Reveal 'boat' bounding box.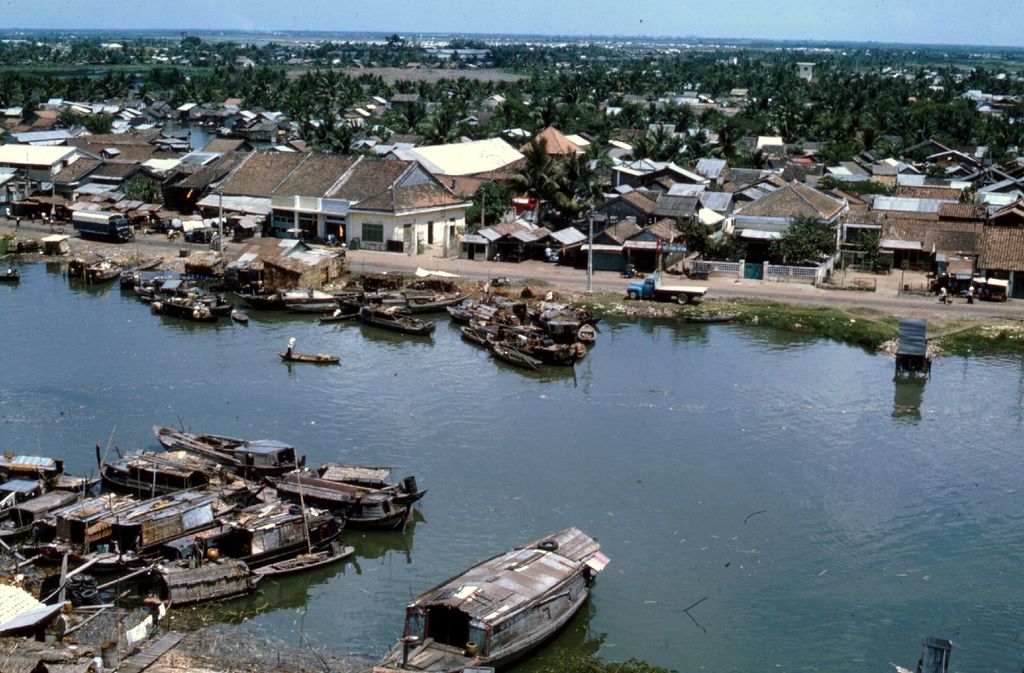
Revealed: [x1=278, y1=343, x2=347, y2=369].
